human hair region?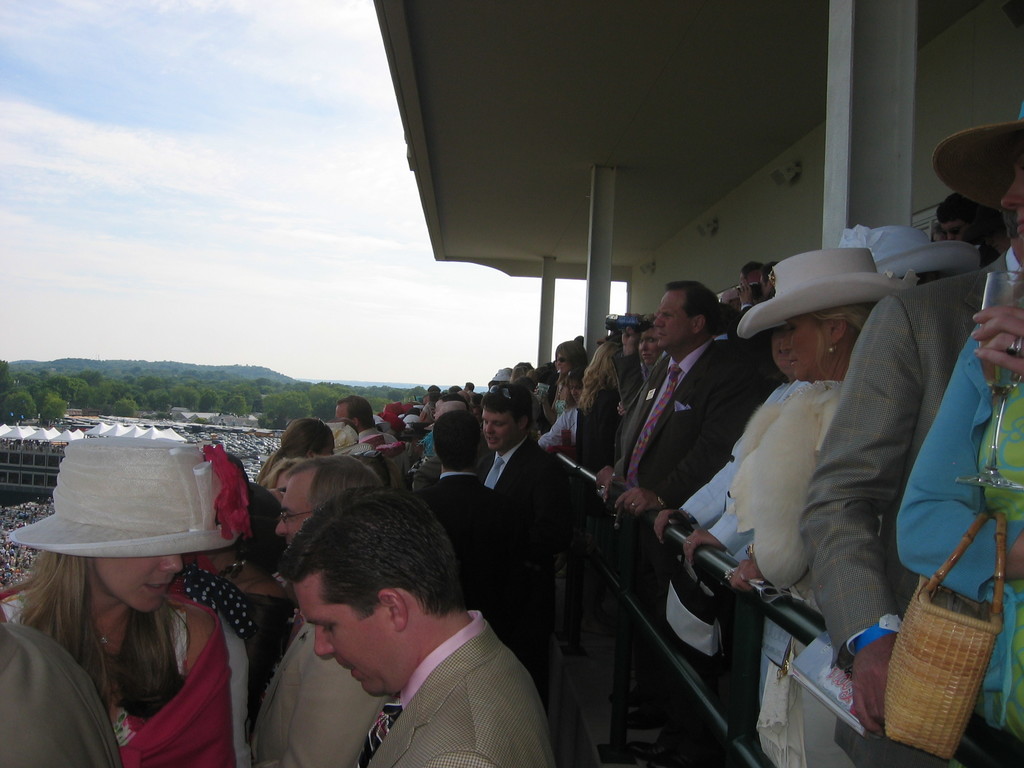
761, 260, 785, 289
